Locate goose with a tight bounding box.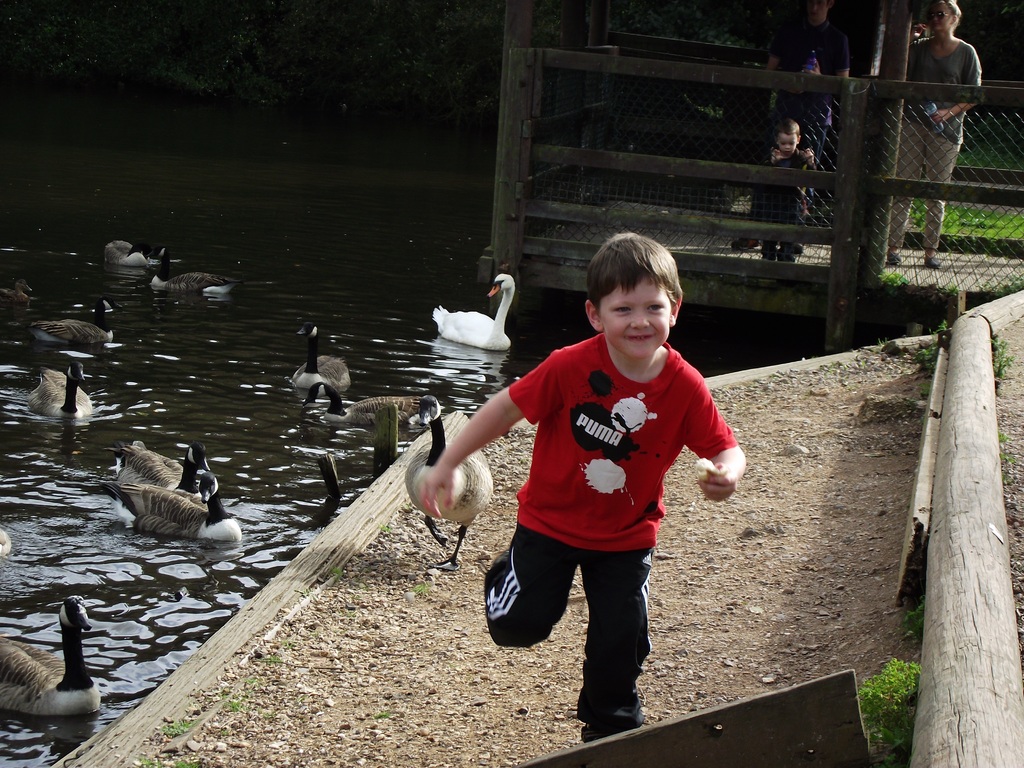
[left=0, top=282, right=38, bottom=320].
